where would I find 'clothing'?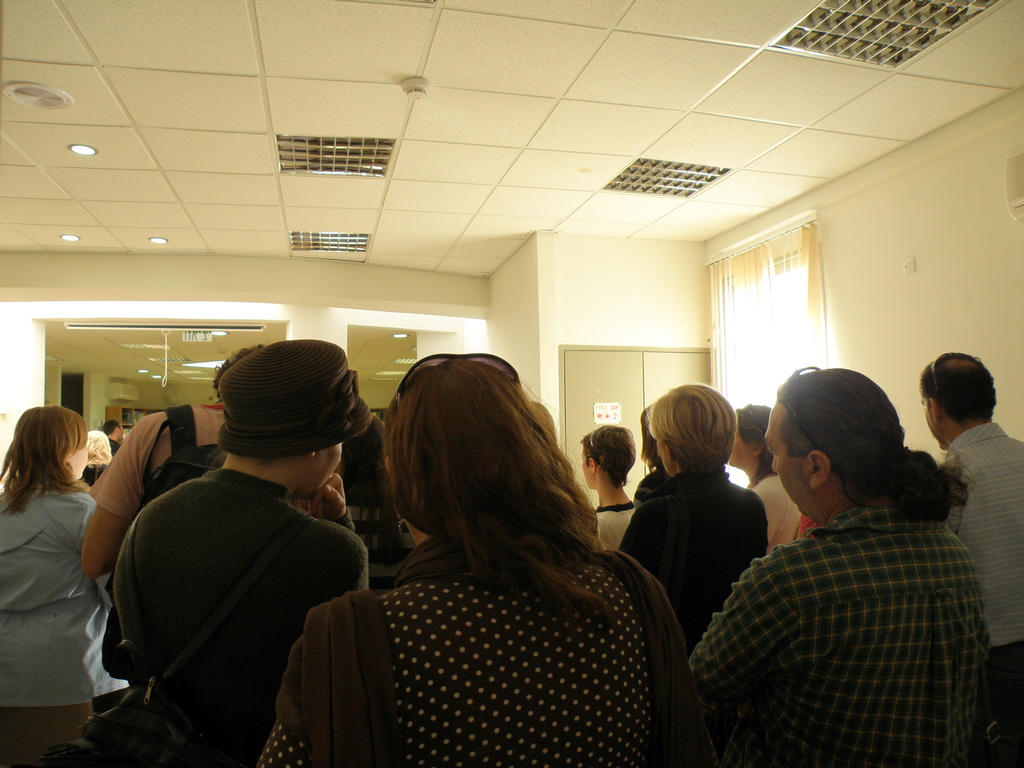
At BBox(109, 459, 373, 767).
